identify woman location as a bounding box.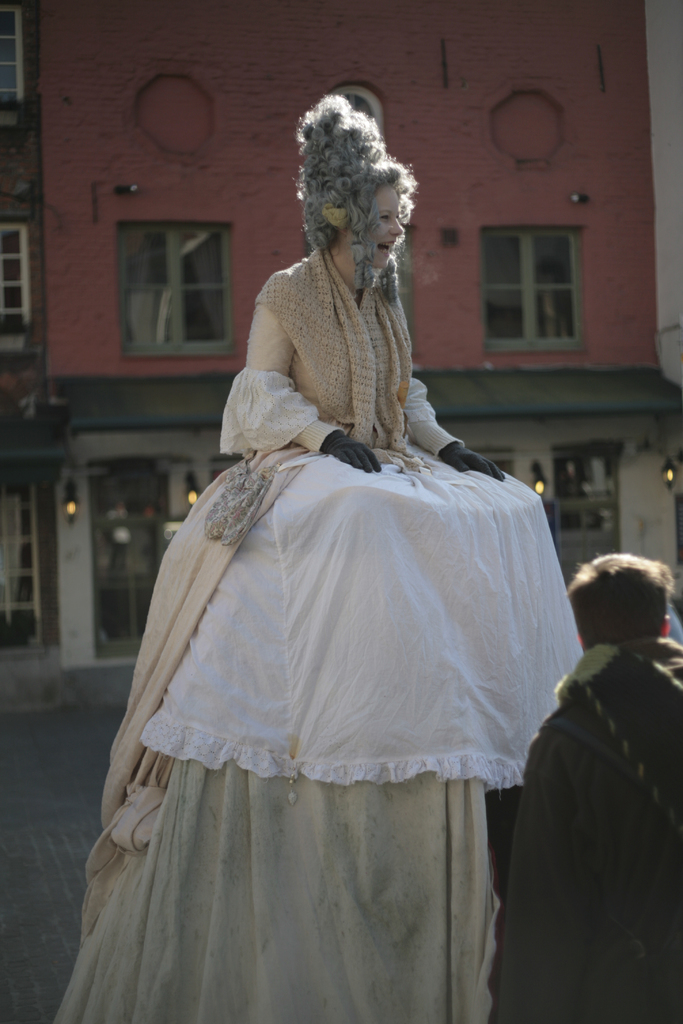
bbox(109, 130, 576, 951).
